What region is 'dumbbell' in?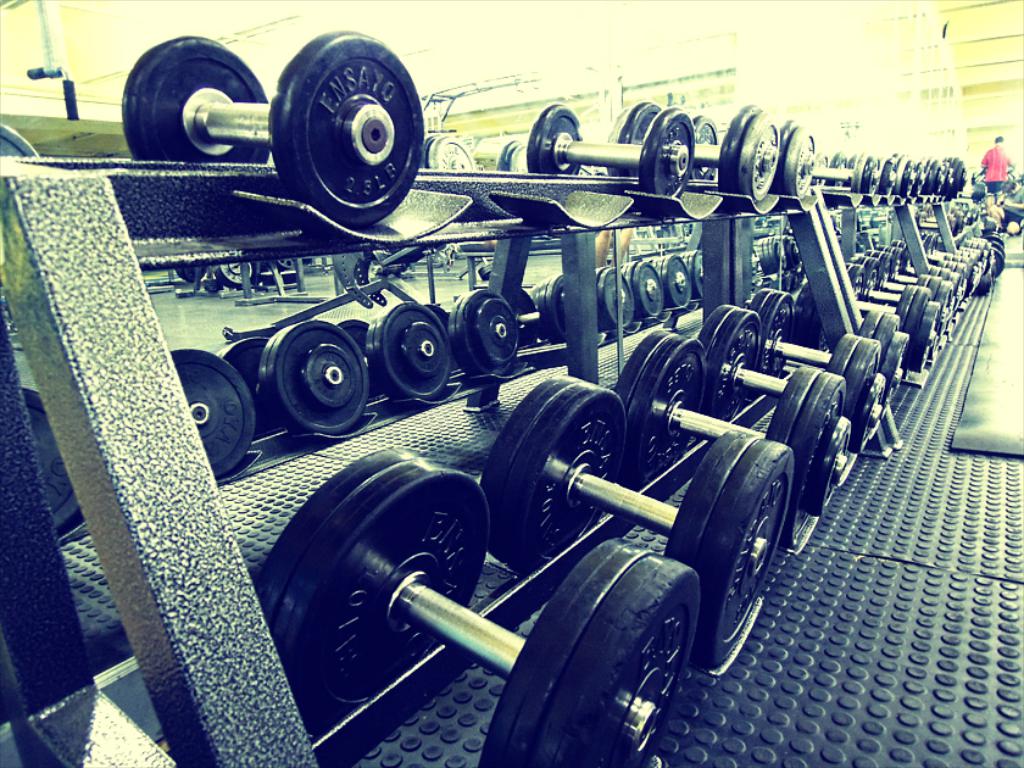
(706, 304, 889, 455).
